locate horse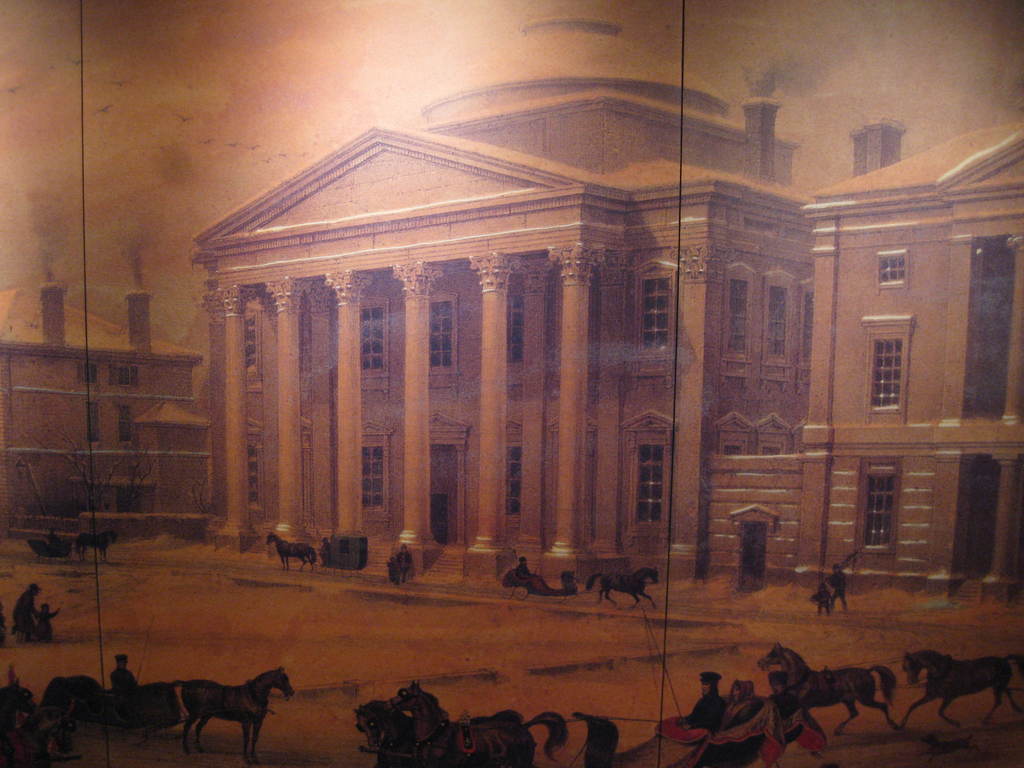
Rect(0, 702, 78, 765)
